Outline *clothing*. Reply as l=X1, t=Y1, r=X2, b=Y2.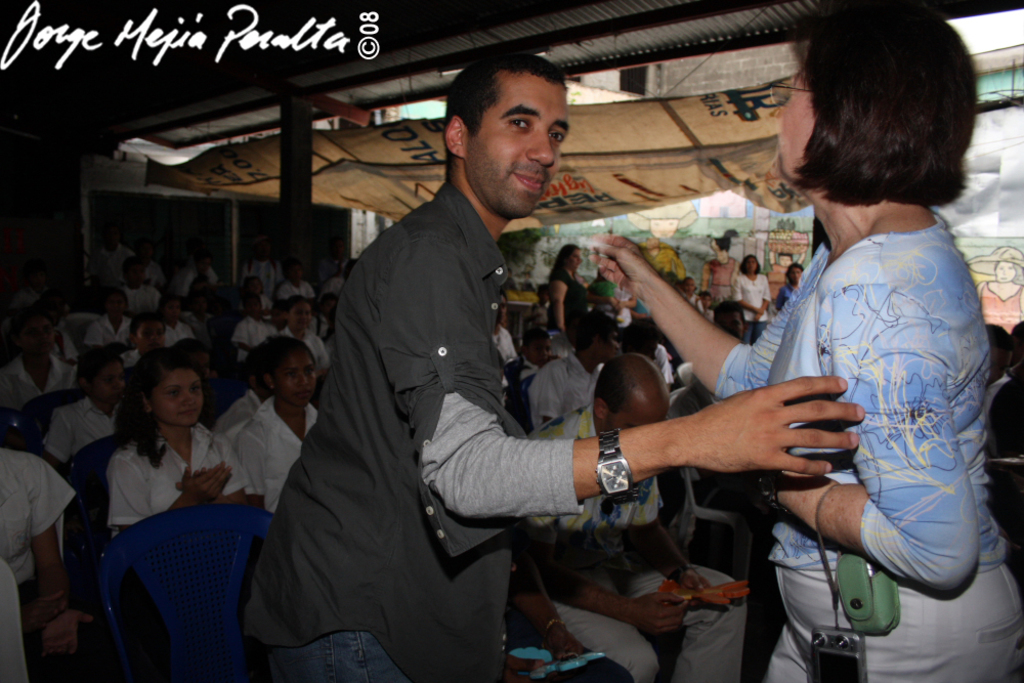
l=546, t=418, r=684, b=536.
